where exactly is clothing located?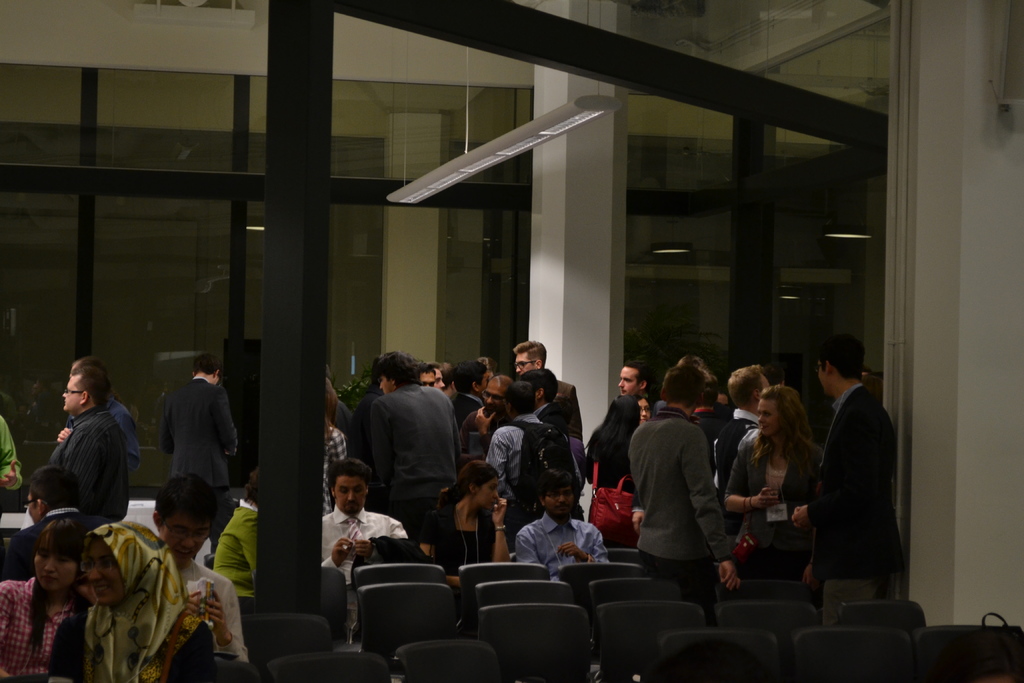
Its bounding box is box(173, 555, 242, 658).
